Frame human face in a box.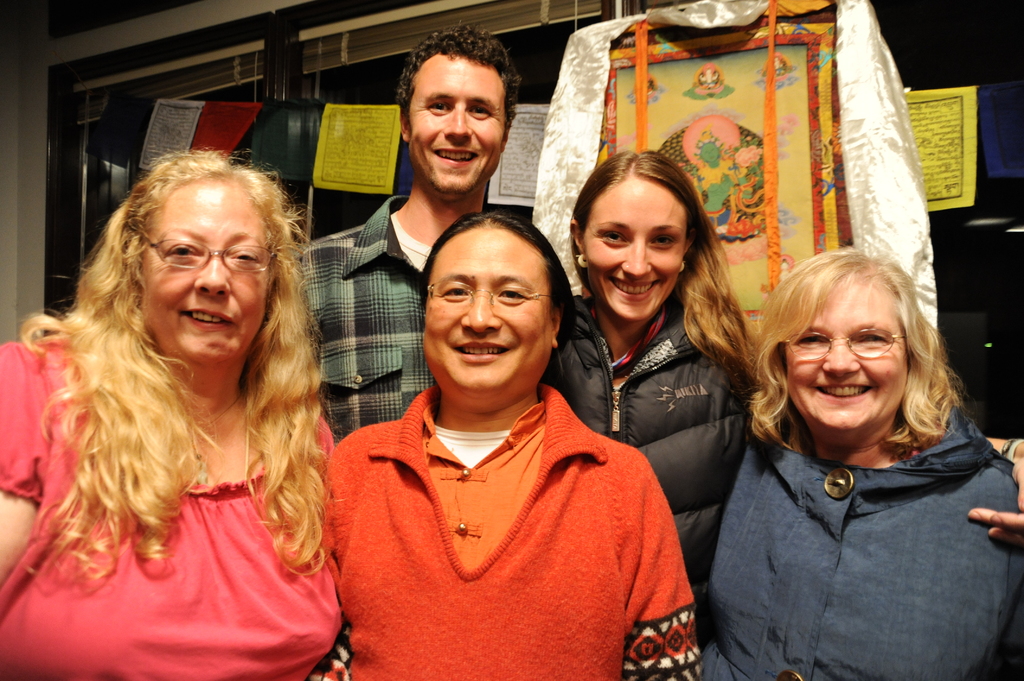
419,232,549,405.
